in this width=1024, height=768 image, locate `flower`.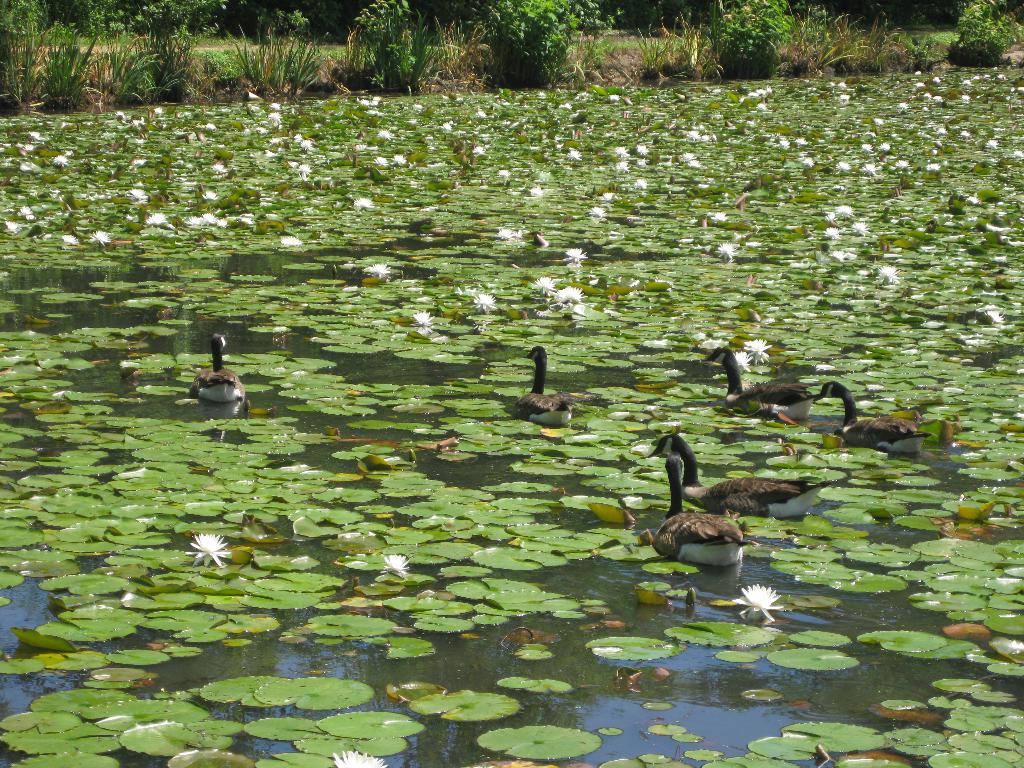
Bounding box: x1=411, y1=309, x2=432, y2=325.
